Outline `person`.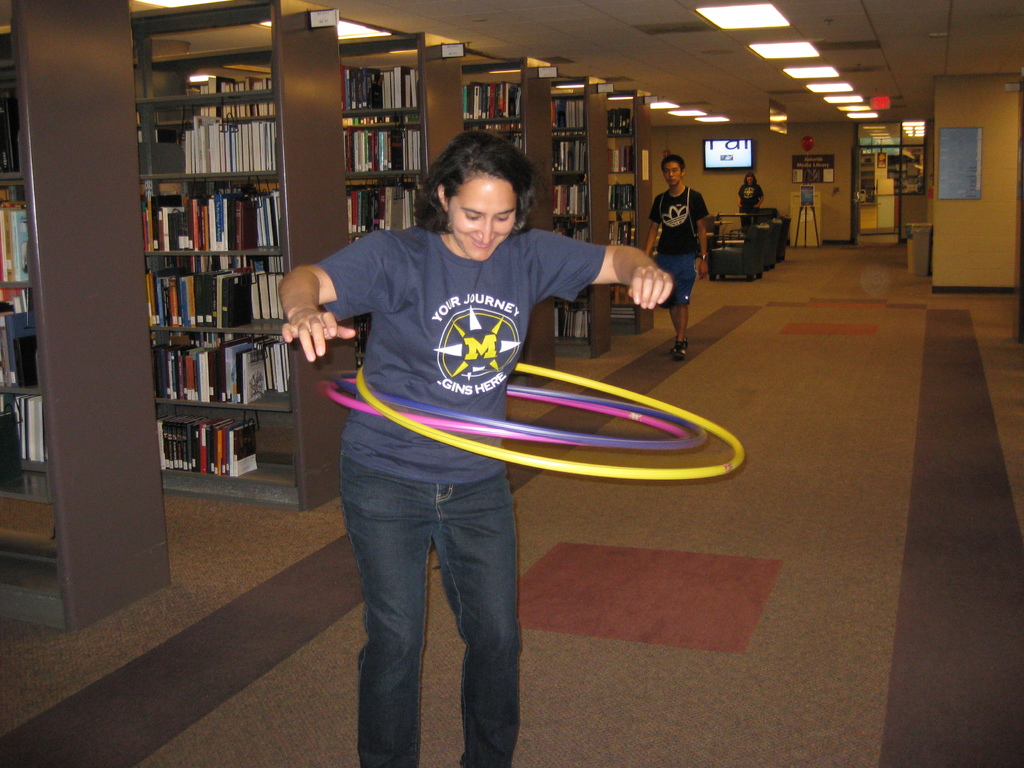
Outline: {"left": 251, "top": 66, "right": 662, "bottom": 703}.
